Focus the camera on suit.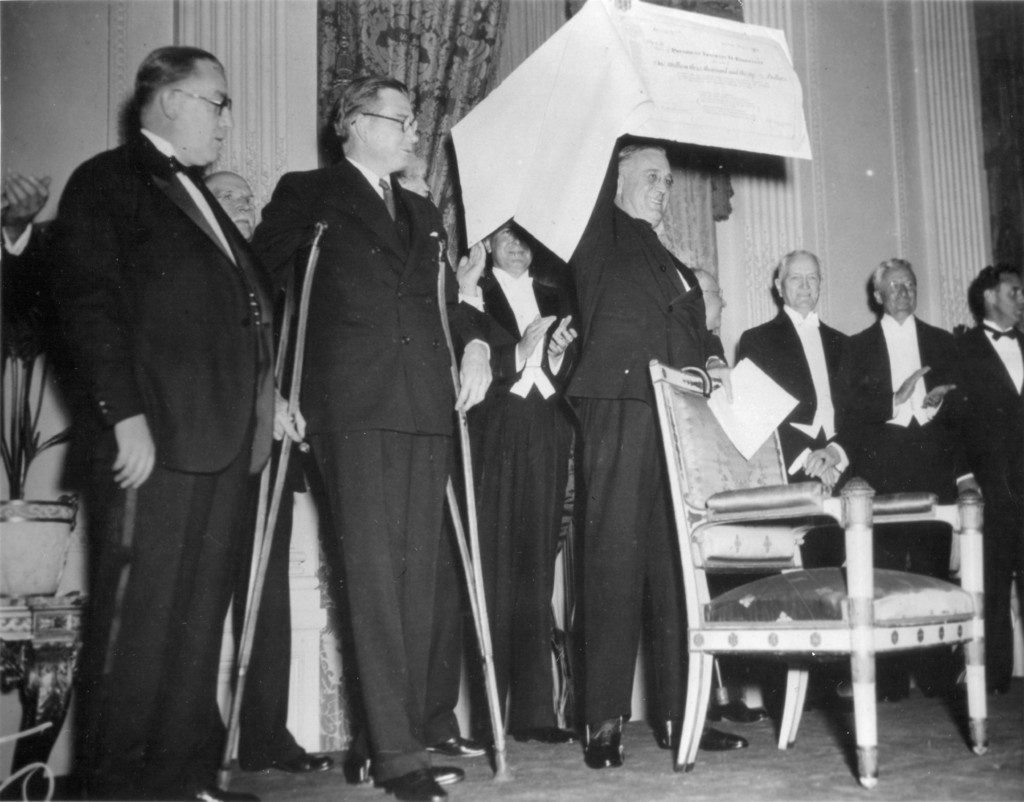
Focus region: {"x1": 835, "y1": 314, "x2": 988, "y2": 500}.
